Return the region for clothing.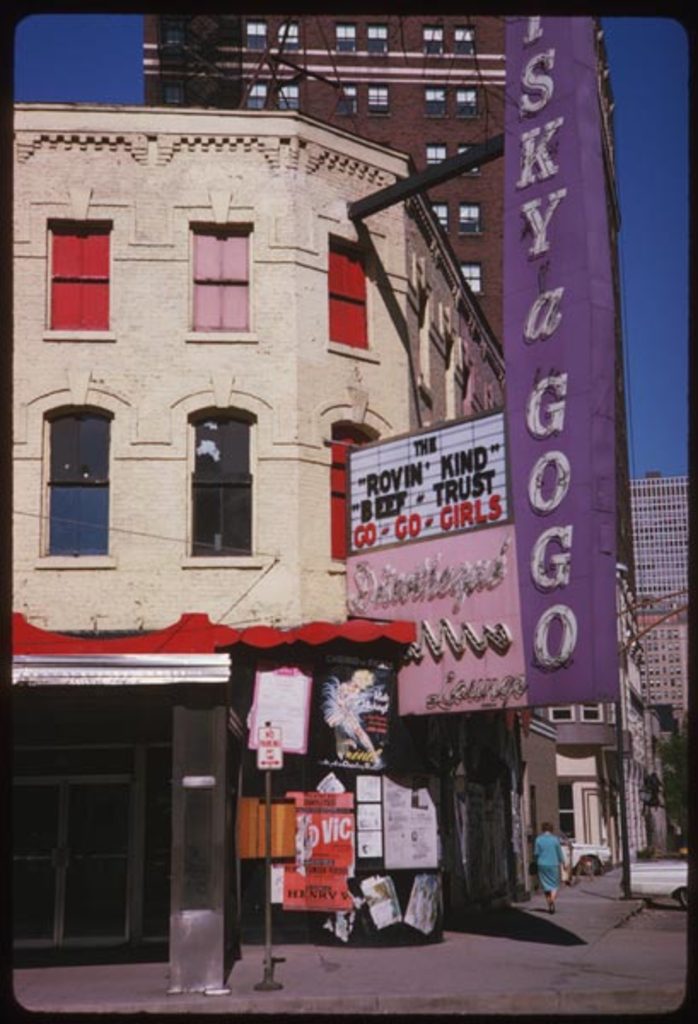
[532, 833, 567, 891].
